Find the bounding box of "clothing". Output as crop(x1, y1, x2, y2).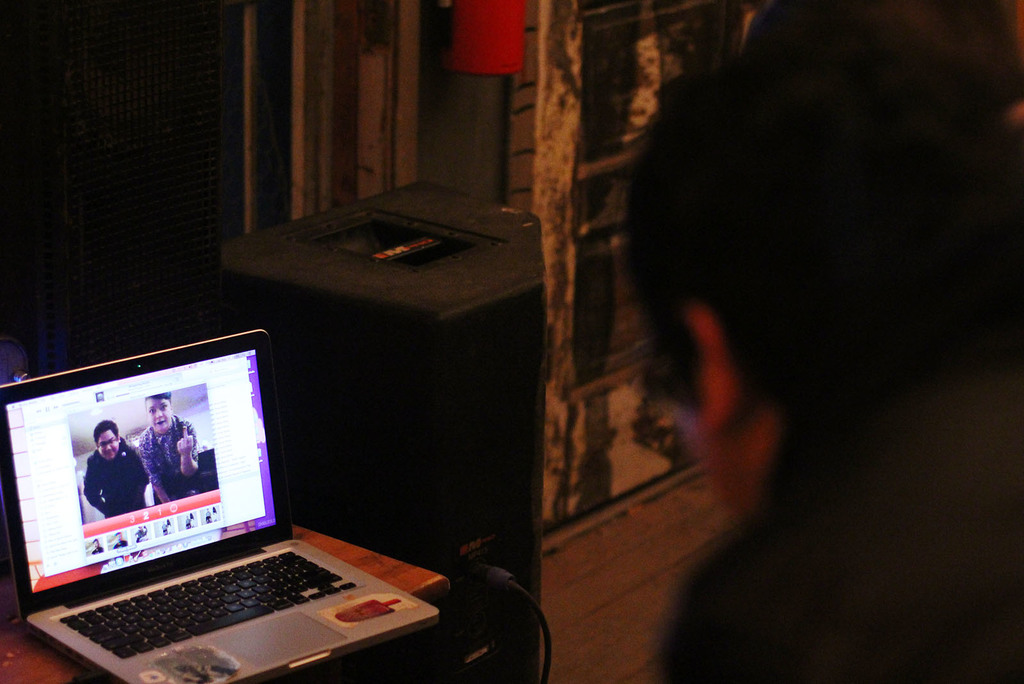
crop(90, 546, 105, 555).
